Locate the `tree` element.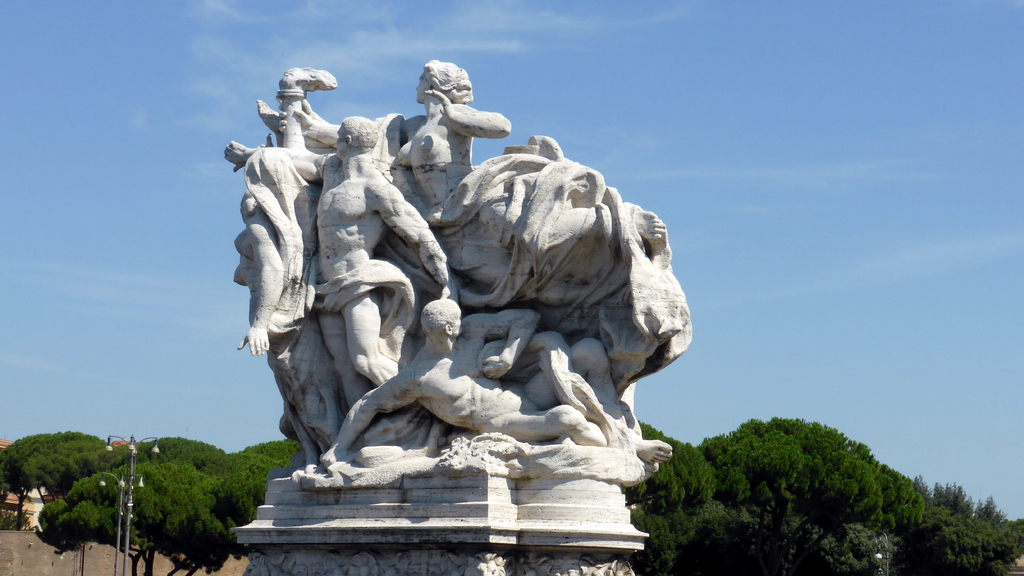
Element bbox: [33, 457, 211, 575].
